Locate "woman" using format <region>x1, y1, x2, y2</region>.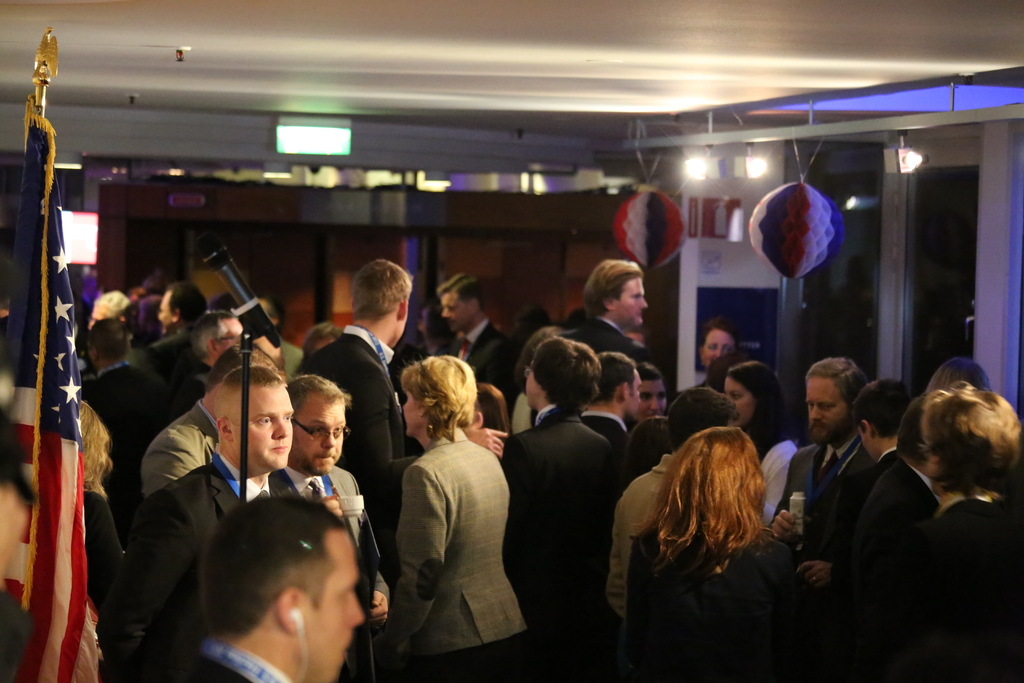
<region>81, 398, 135, 682</region>.
